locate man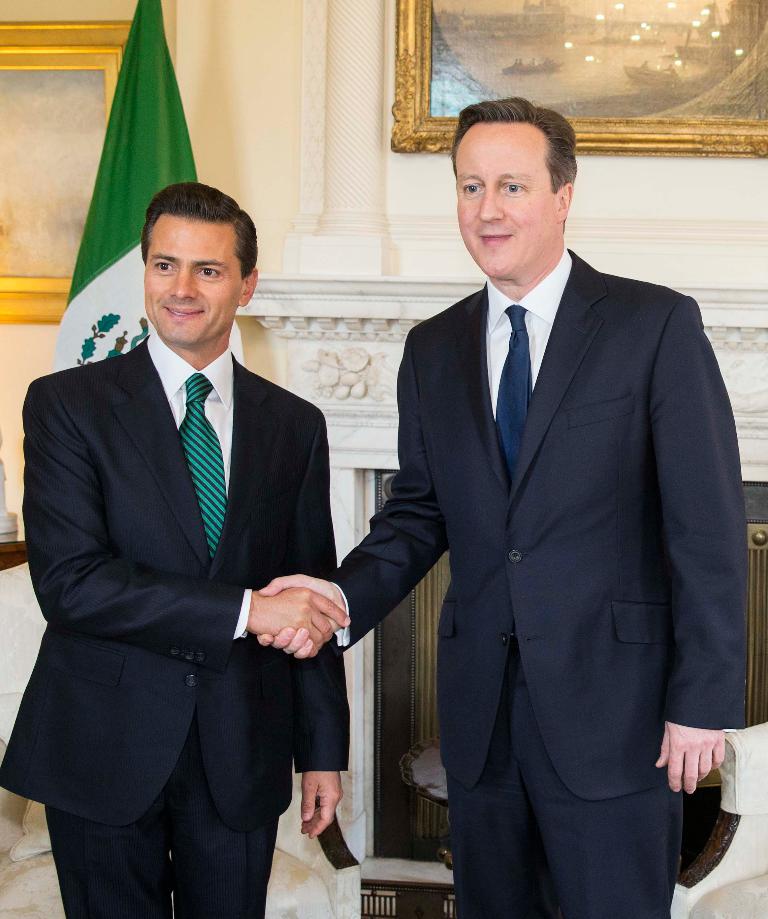
<region>16, 126, 392, 917</region>
